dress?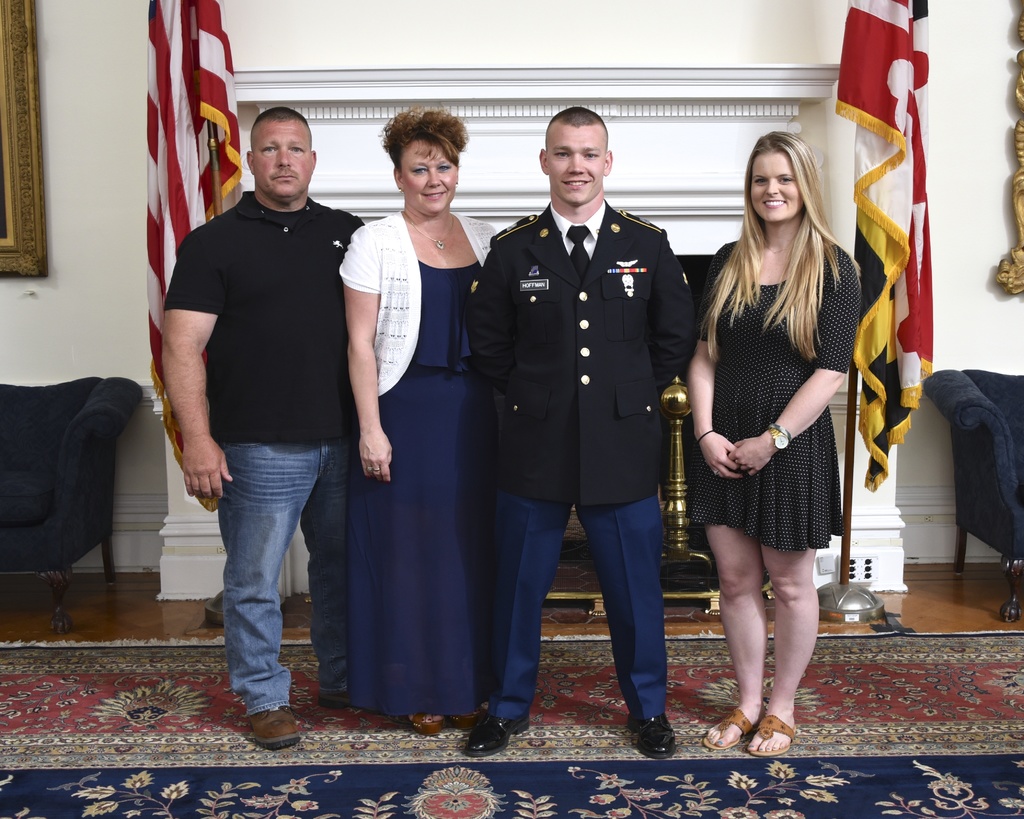
select_region(679, 239, 859, 550)
